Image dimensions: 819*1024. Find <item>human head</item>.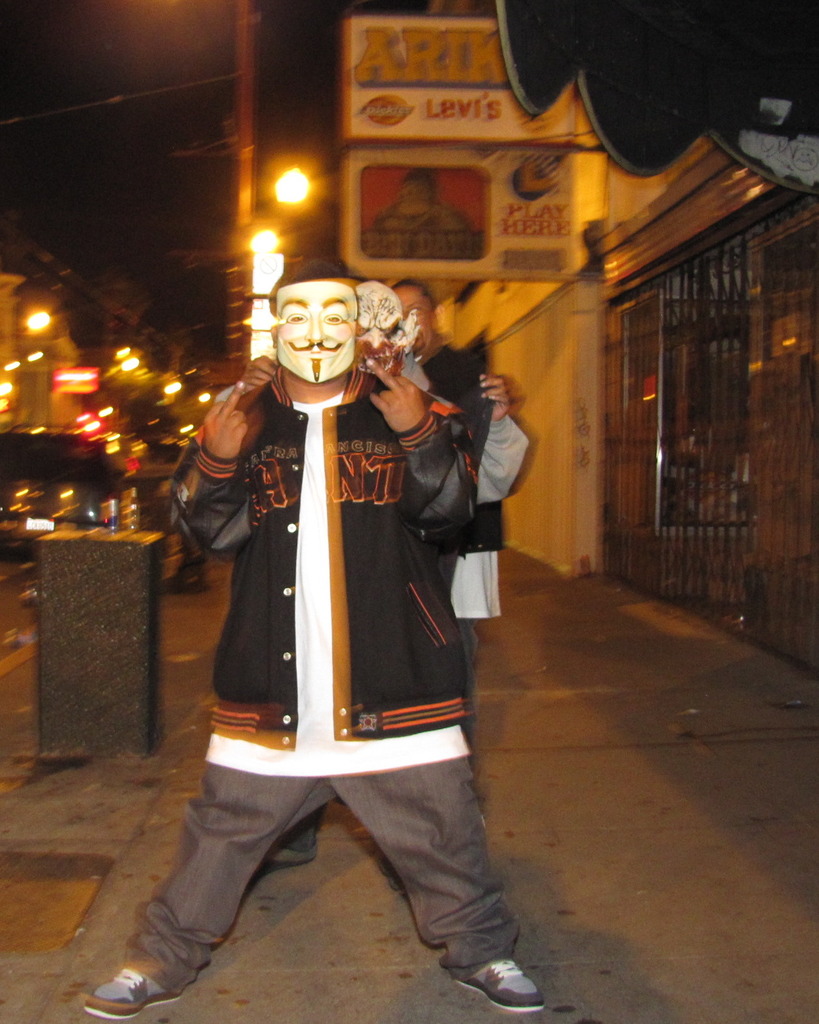
<bbox>398, 165, 437, 218</bbox>.
